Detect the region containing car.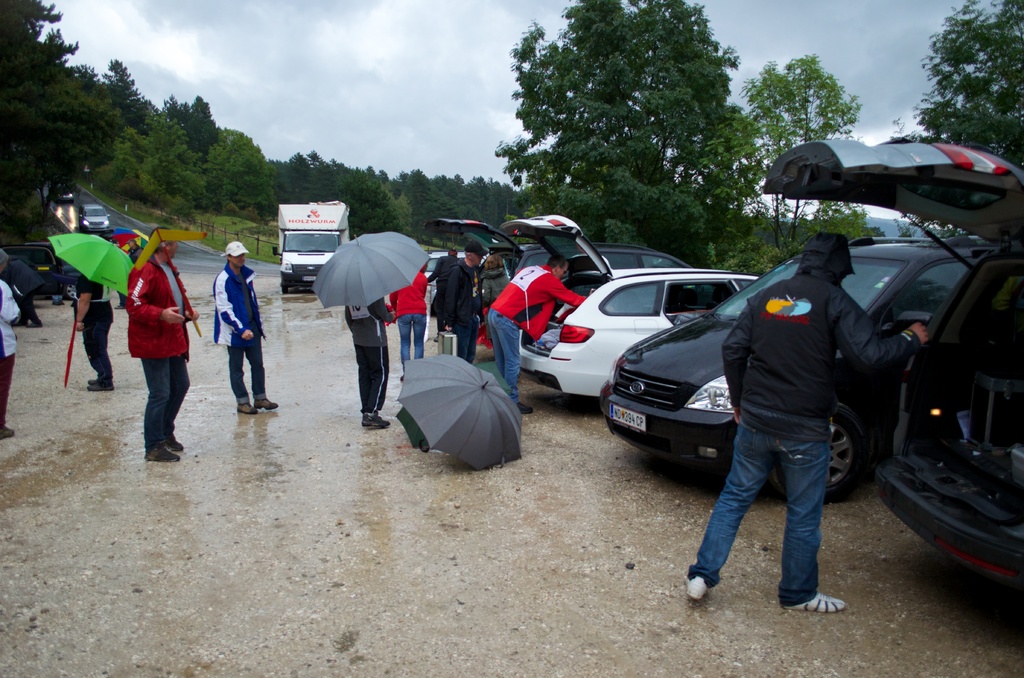
bbox=[54, 186, 72, 206].
